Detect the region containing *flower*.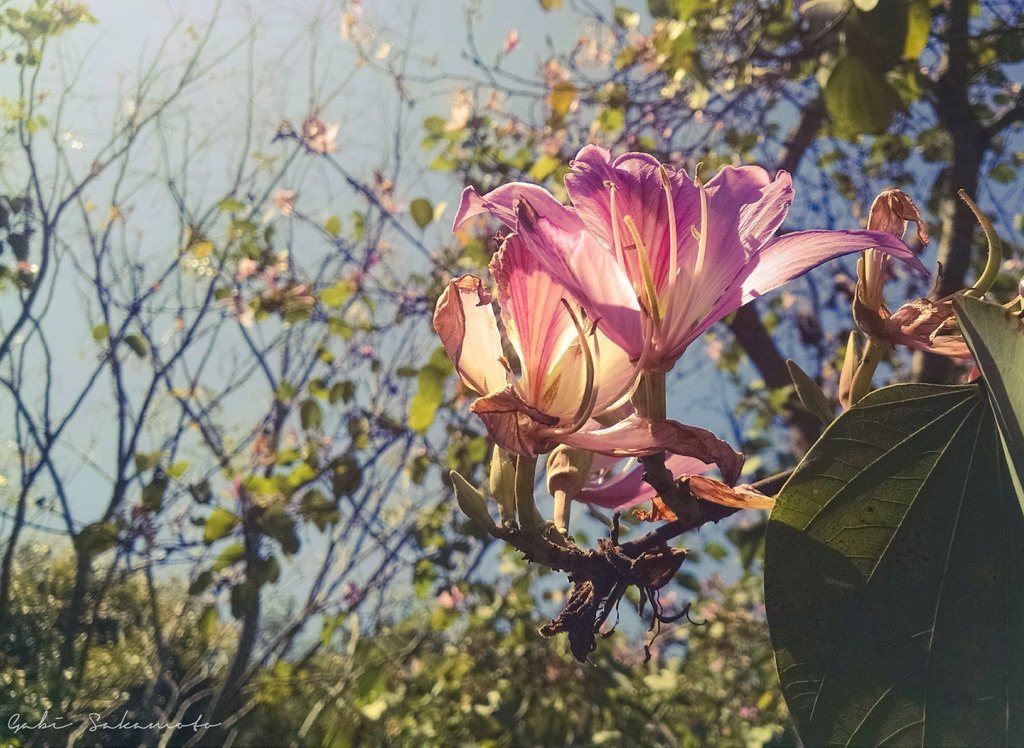
Rect(850, 186, 1023, 358).
